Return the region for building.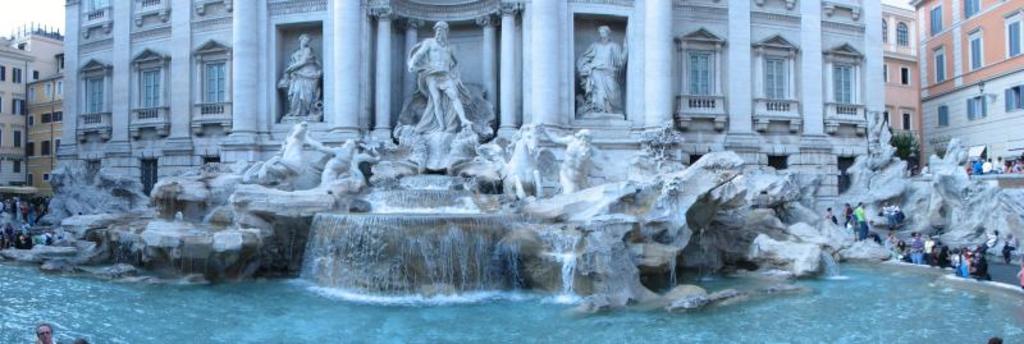
rect(63, 0, 886, 157).
